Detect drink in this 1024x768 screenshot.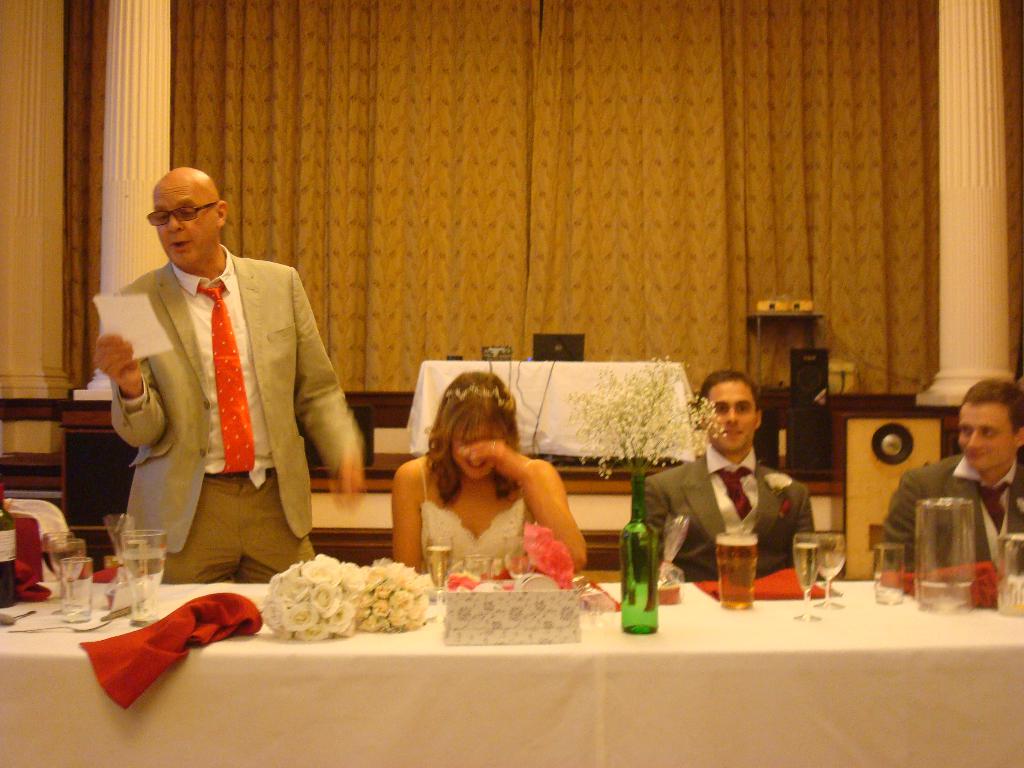
Detection: 794 540 822 618.
